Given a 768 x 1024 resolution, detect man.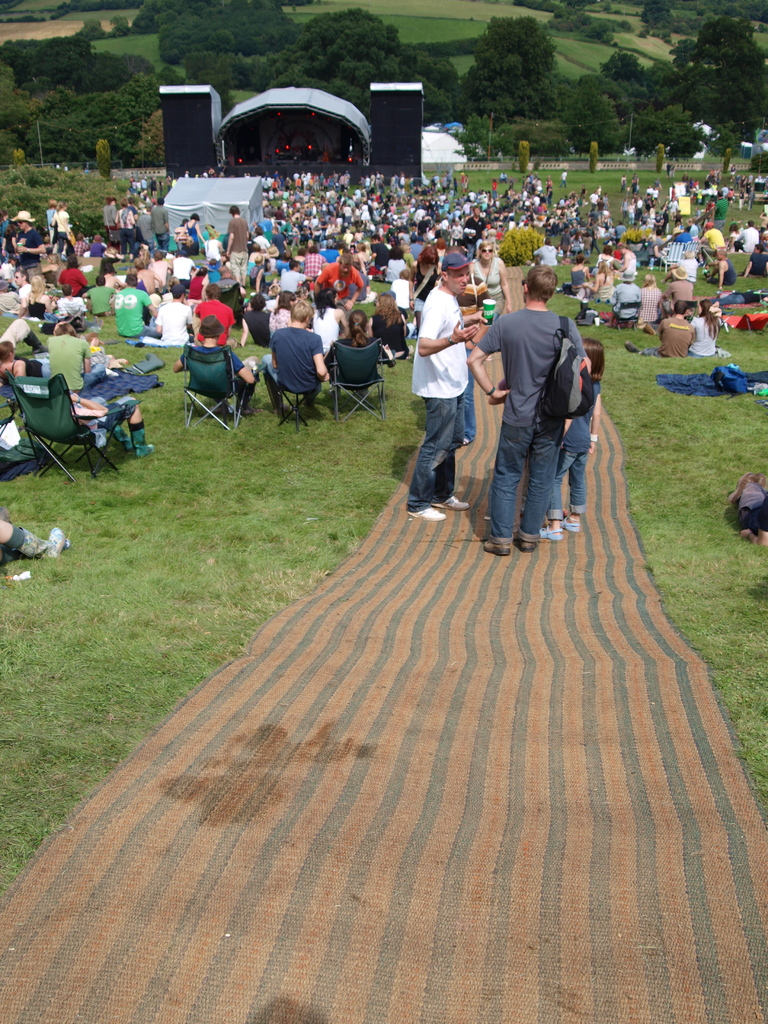
602:269:643:327.
